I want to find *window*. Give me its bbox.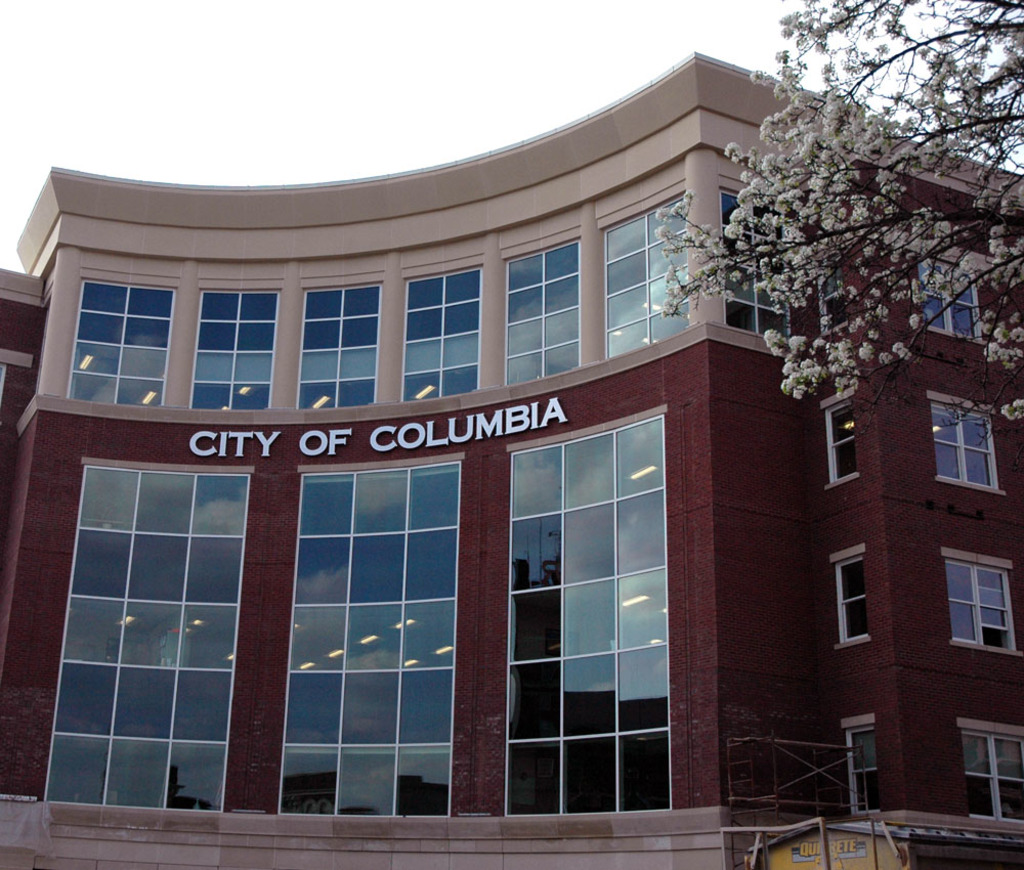
[822,542,884,654].
